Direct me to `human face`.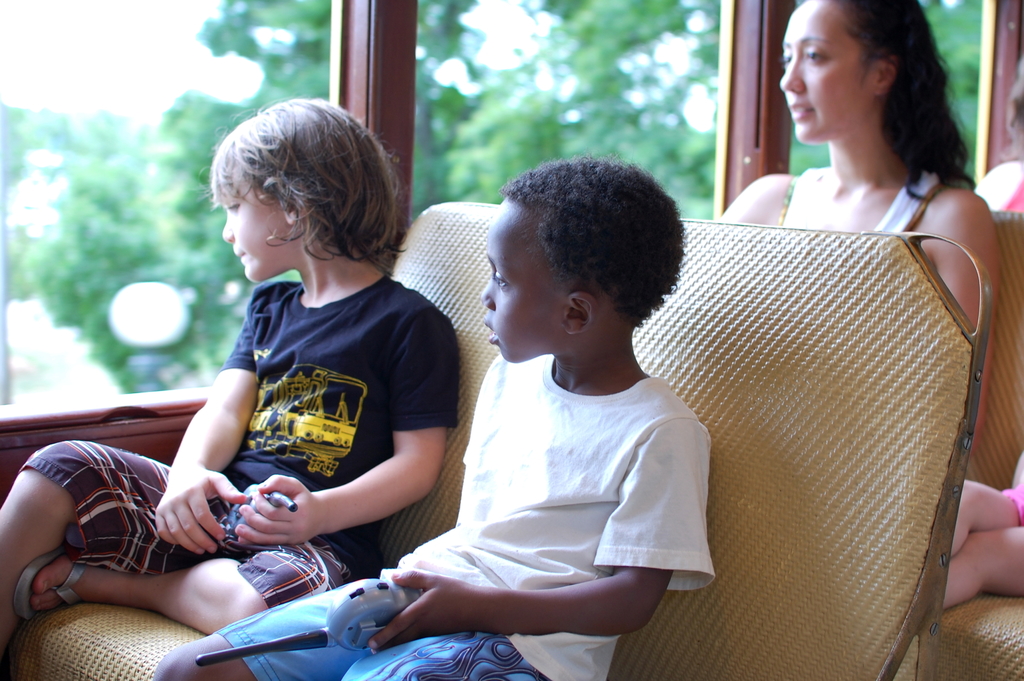
Direction: x1=477 y1=195 x2=568 y2=365.
